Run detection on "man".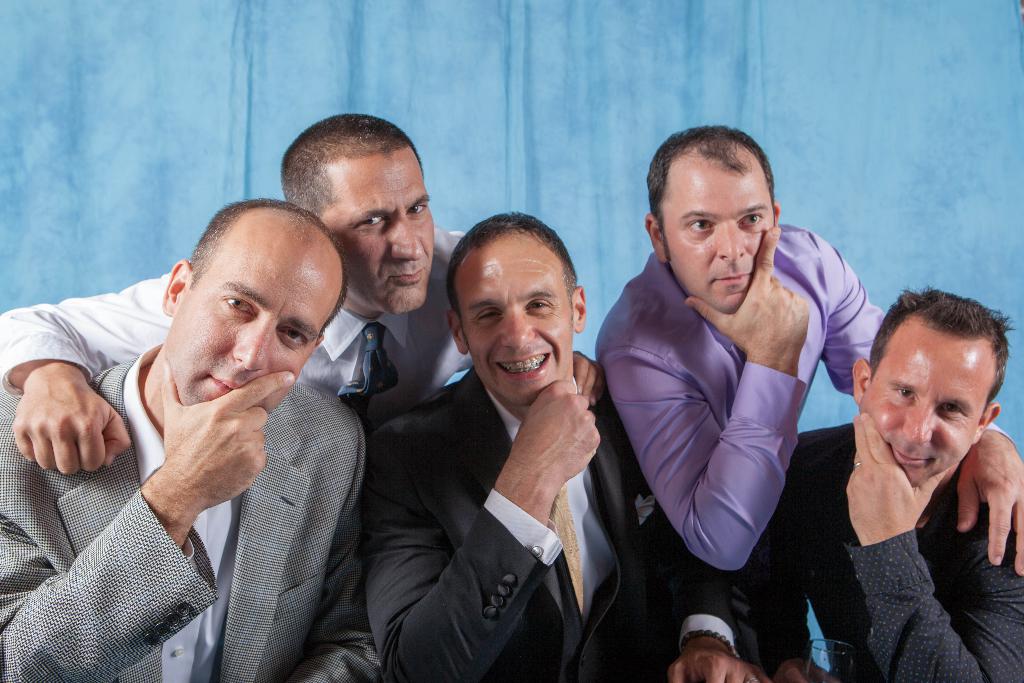
Result: crop(593, 124, 1023, 572).
